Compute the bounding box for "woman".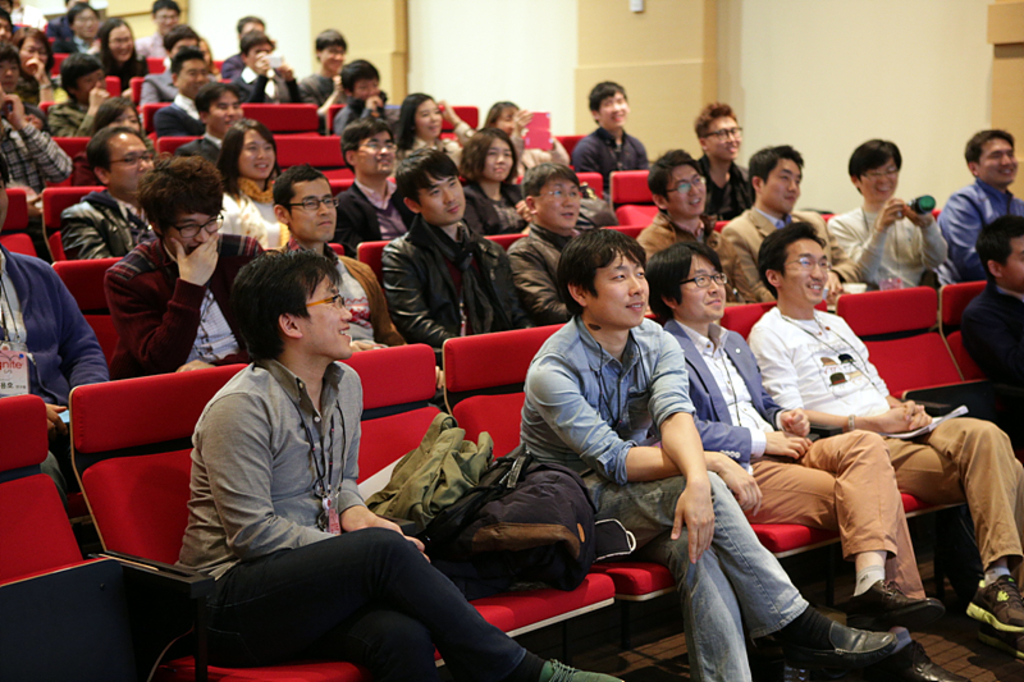
x1=475 y1=99 x2=573 y2=174.
